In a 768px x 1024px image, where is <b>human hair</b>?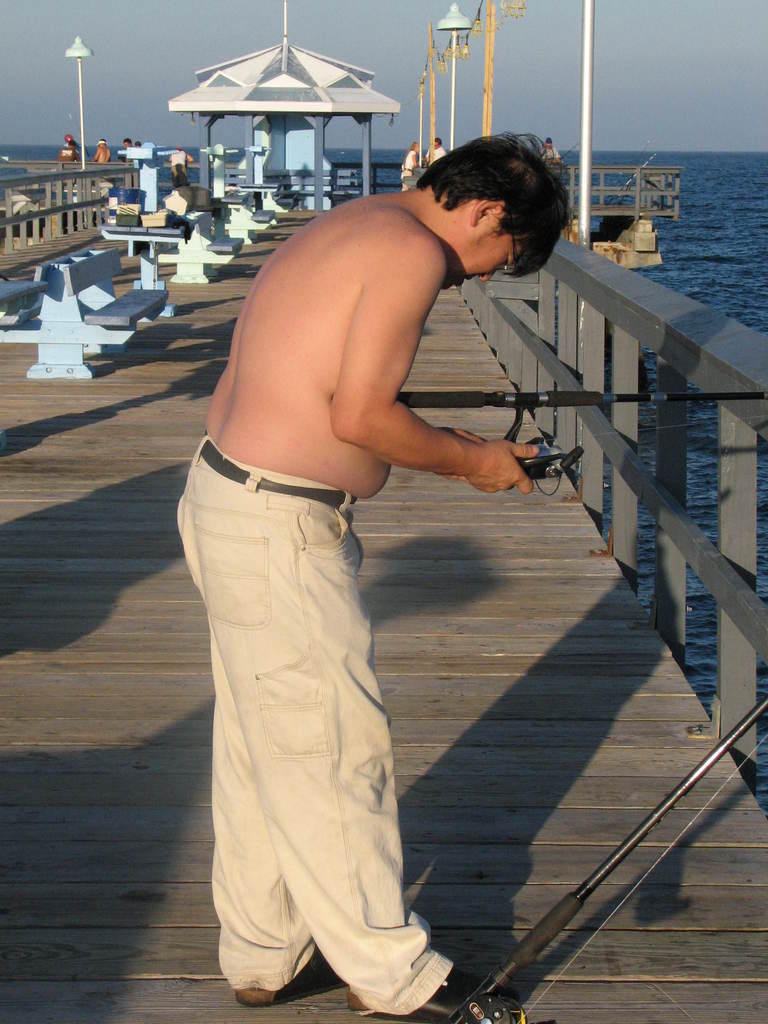
bbox(433, 135, 443, 142).
